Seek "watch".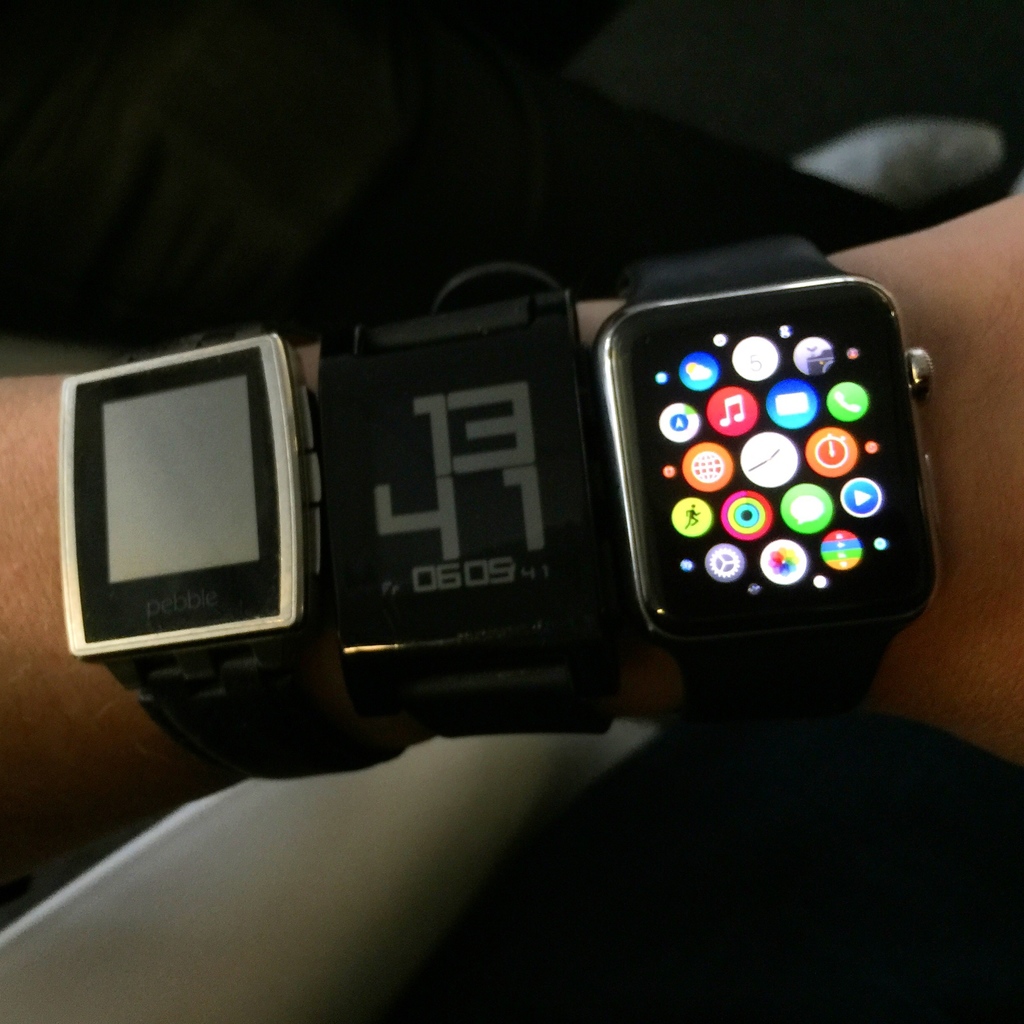
x1=319, y1=251, x2=602, y2=721.
